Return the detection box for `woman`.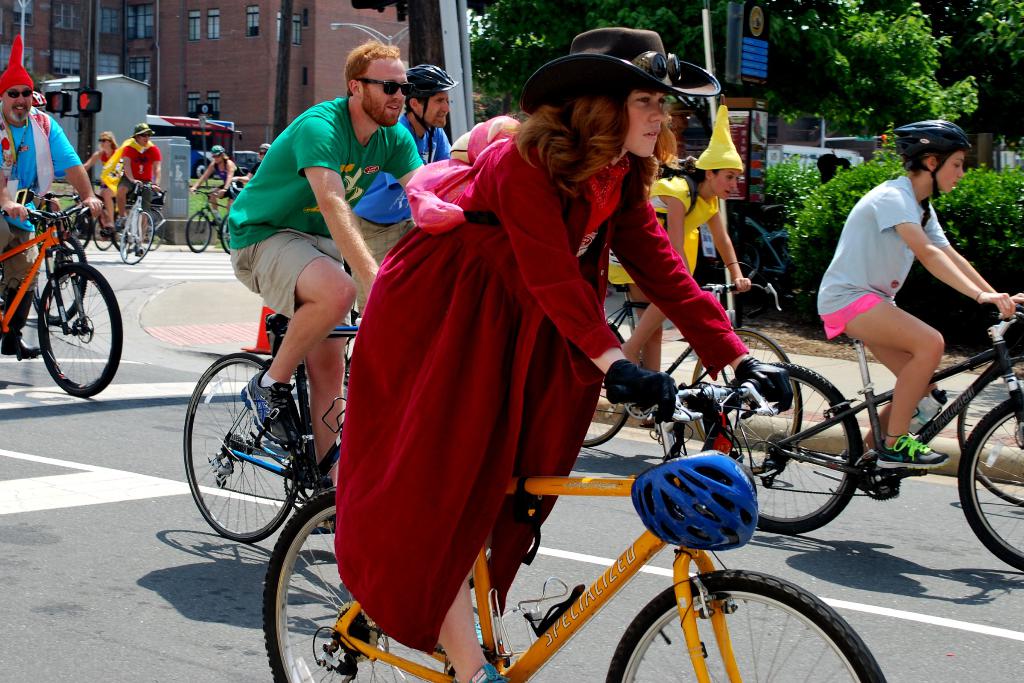
Rect(193, 147, 245, 217).
